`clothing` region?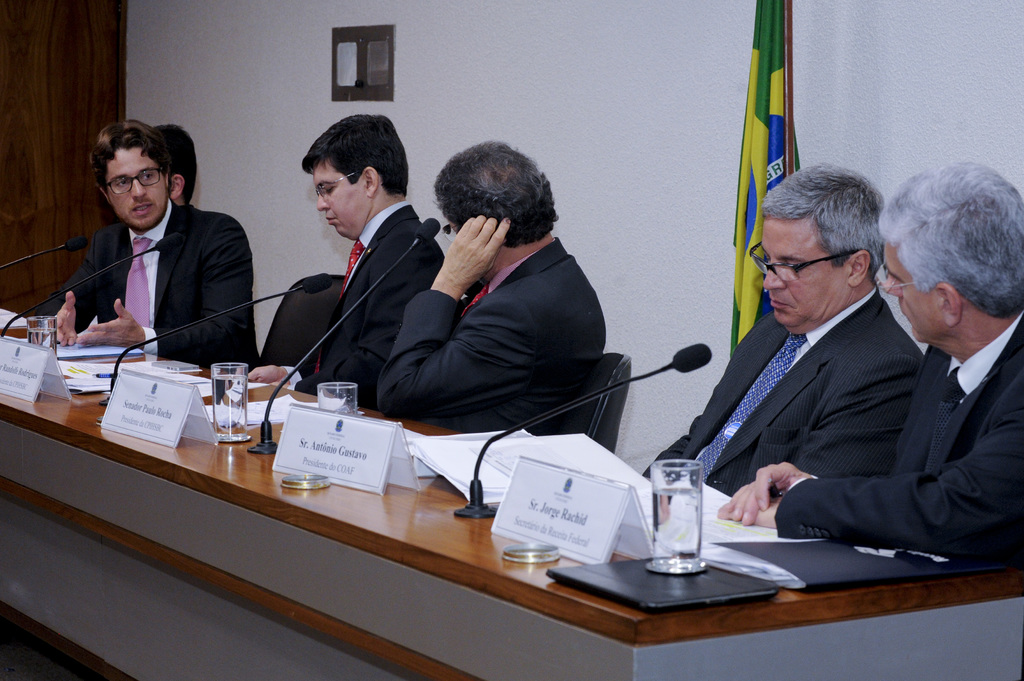
289, 200, 444, 409
